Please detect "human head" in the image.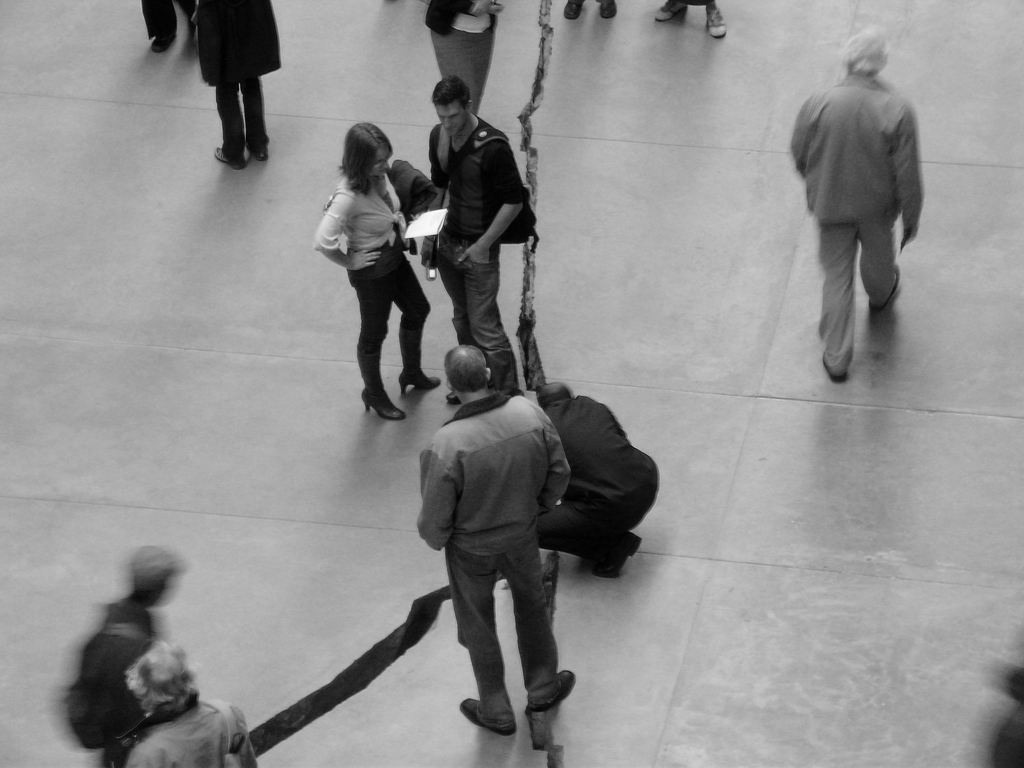
rect(454, 349, 489, 396).
